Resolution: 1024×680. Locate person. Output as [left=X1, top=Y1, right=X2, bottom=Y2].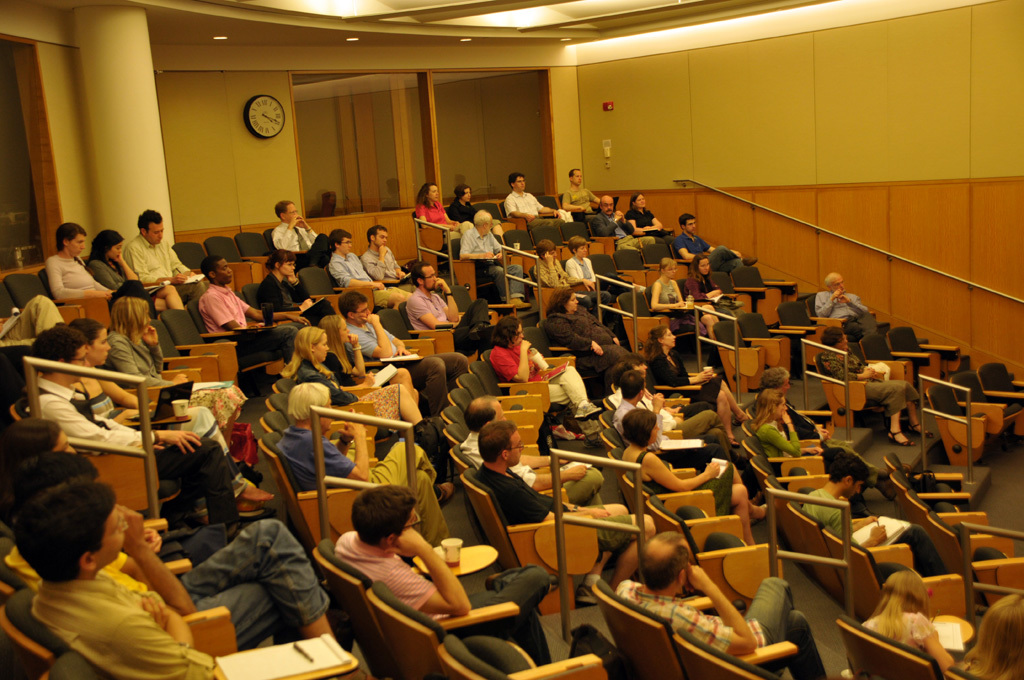
[left=641, top=260, right=714, bottom=318].
